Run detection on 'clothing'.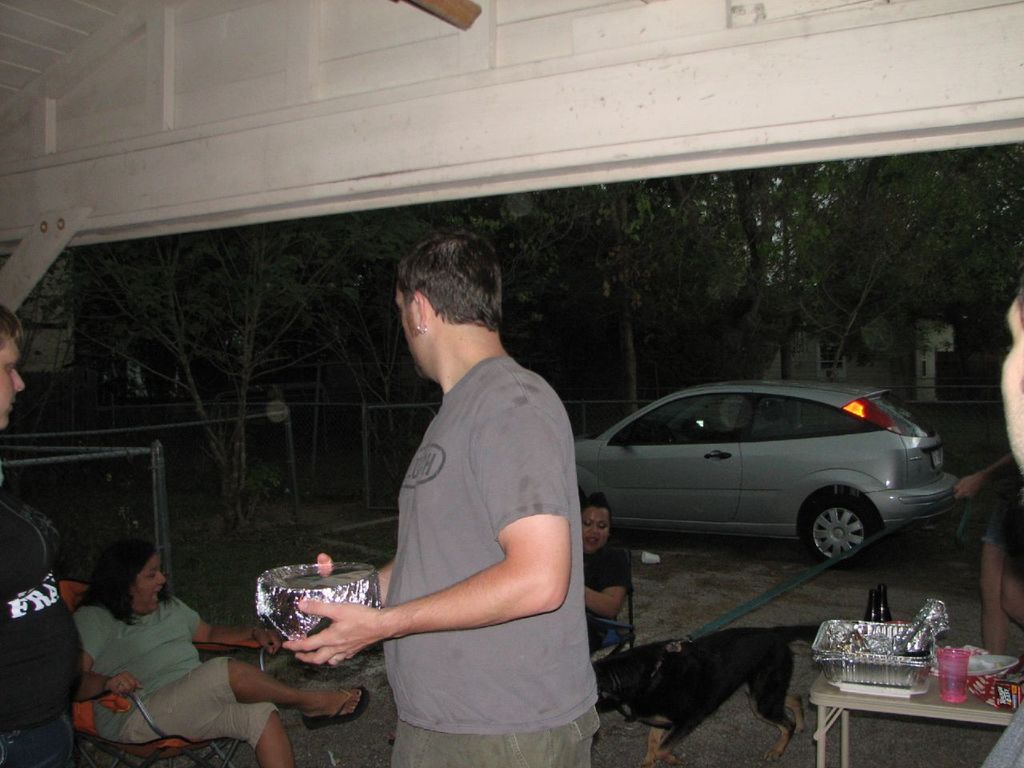
Result: [left=380, top=358, right=611, bottom=767].
